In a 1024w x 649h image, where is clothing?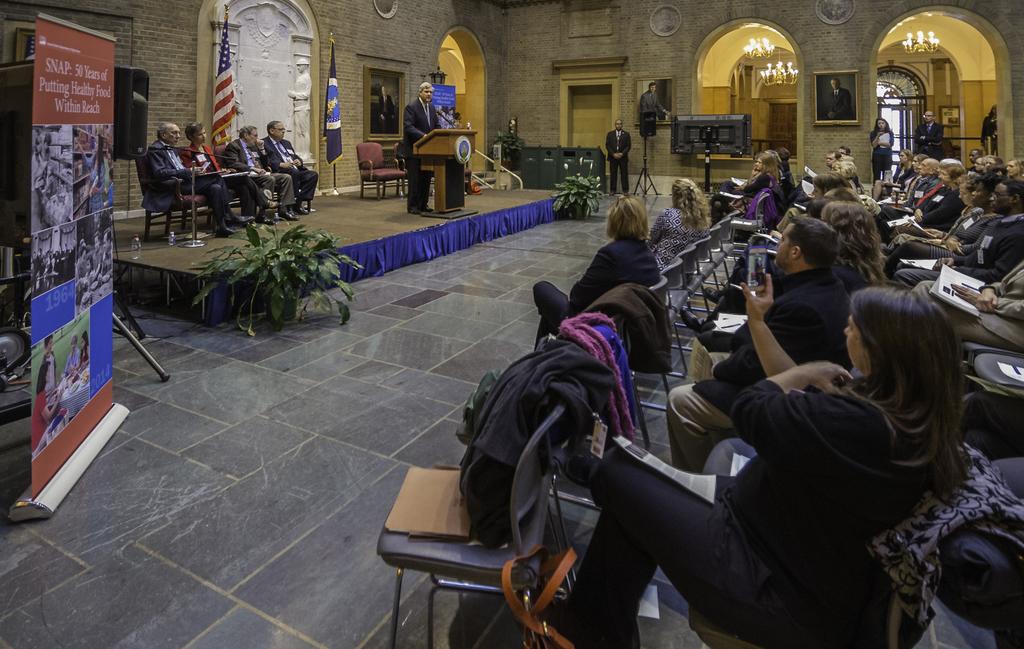
216:141:299:204.
